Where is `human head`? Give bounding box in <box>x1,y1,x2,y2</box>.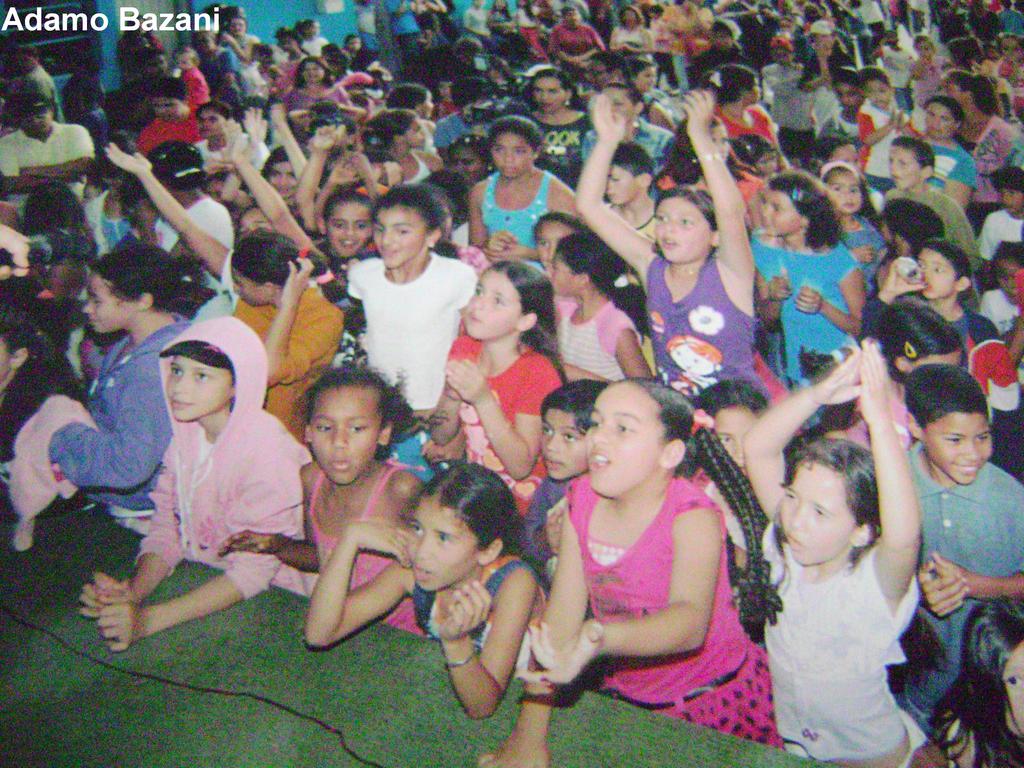
<box>820,159,864,212</box>.
